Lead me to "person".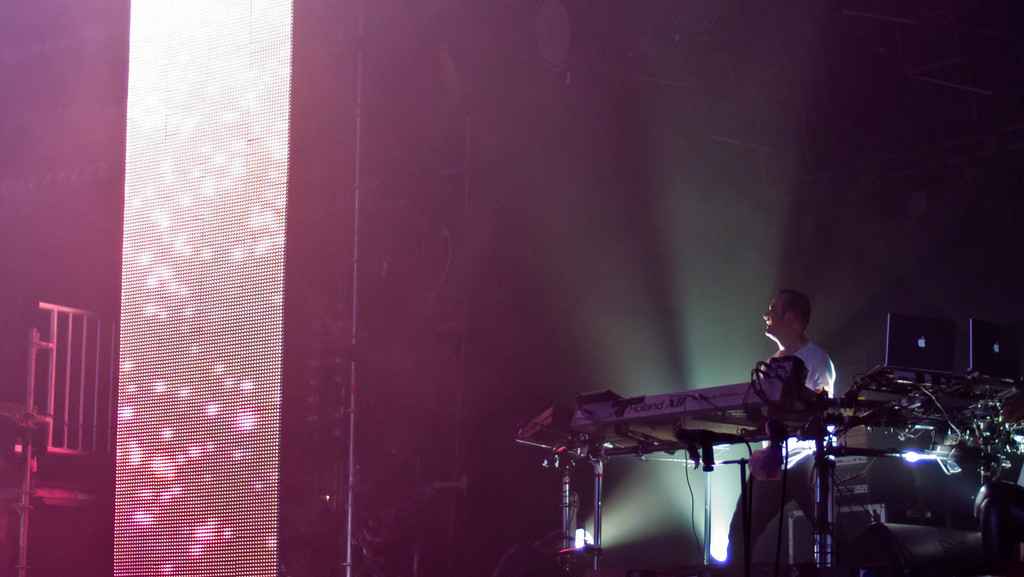
Lead to rect(722, 290, 845, 576).
